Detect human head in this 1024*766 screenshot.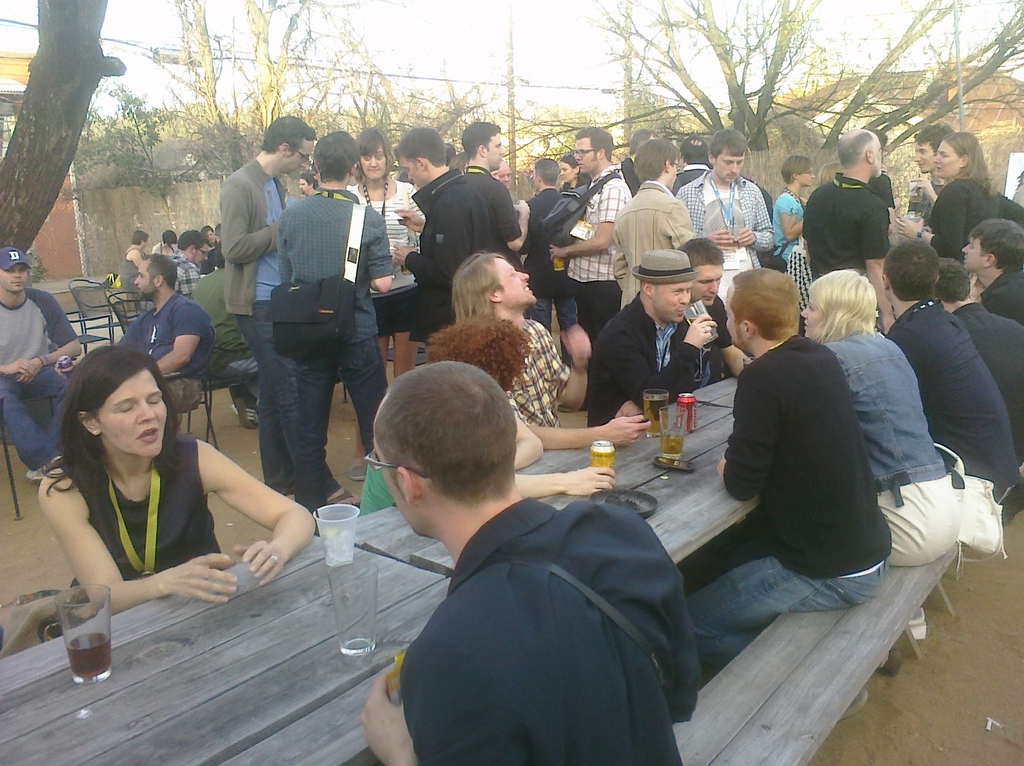
Detection: (630, 127, 657, 159).
